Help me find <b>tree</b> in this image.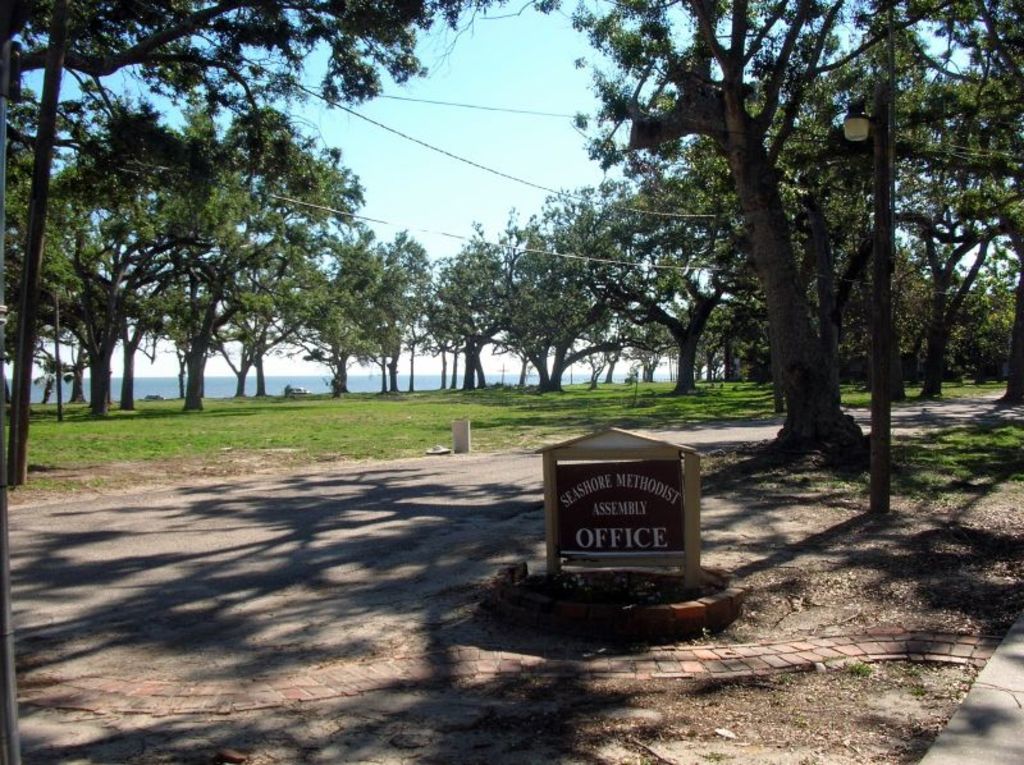
Found it: l=0, t=0, r=545, b=487.
